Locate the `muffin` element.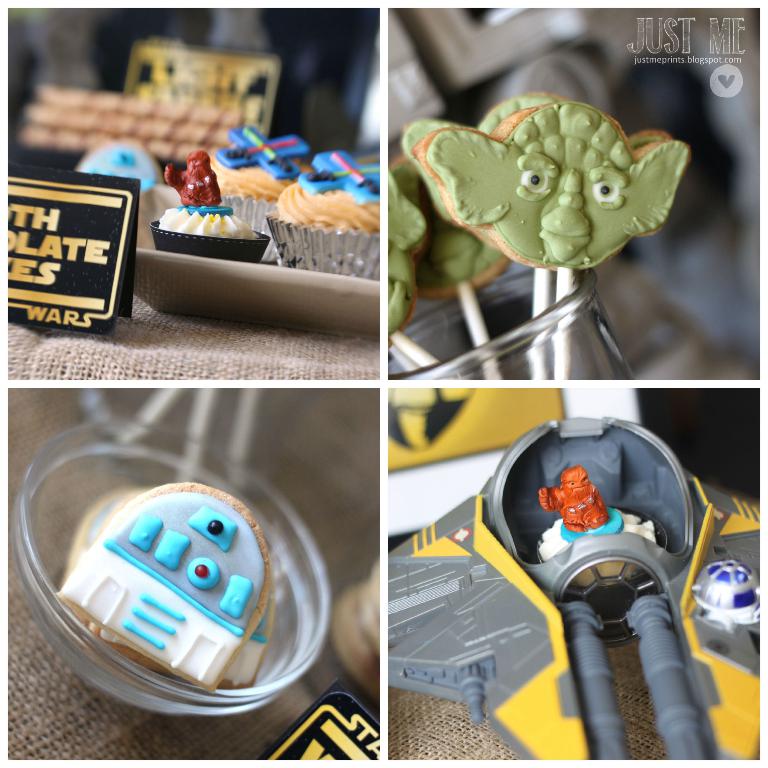
Element bbox: {"left": 208, "top": 124, "right": 312, "bottom": 263}.
